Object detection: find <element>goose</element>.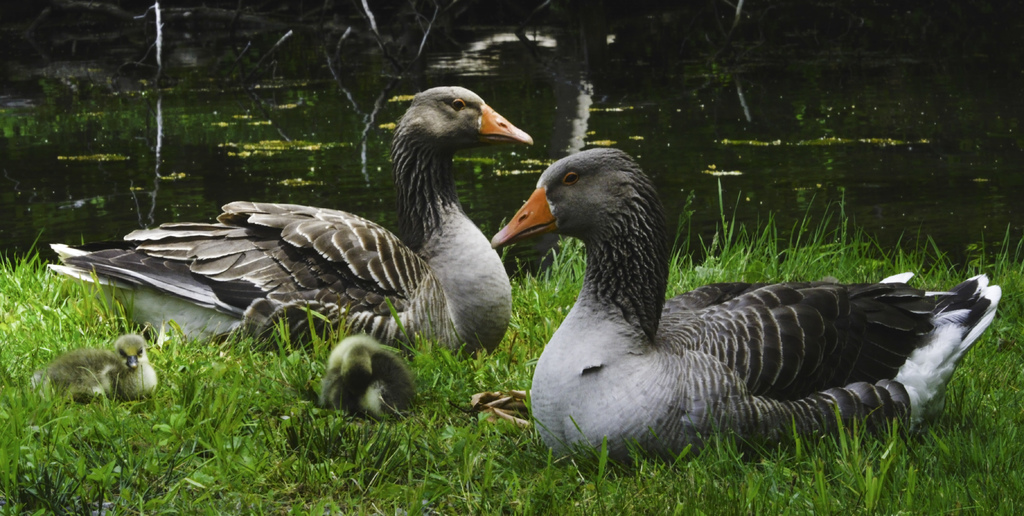
select_region(35, 343, 109, 408).
